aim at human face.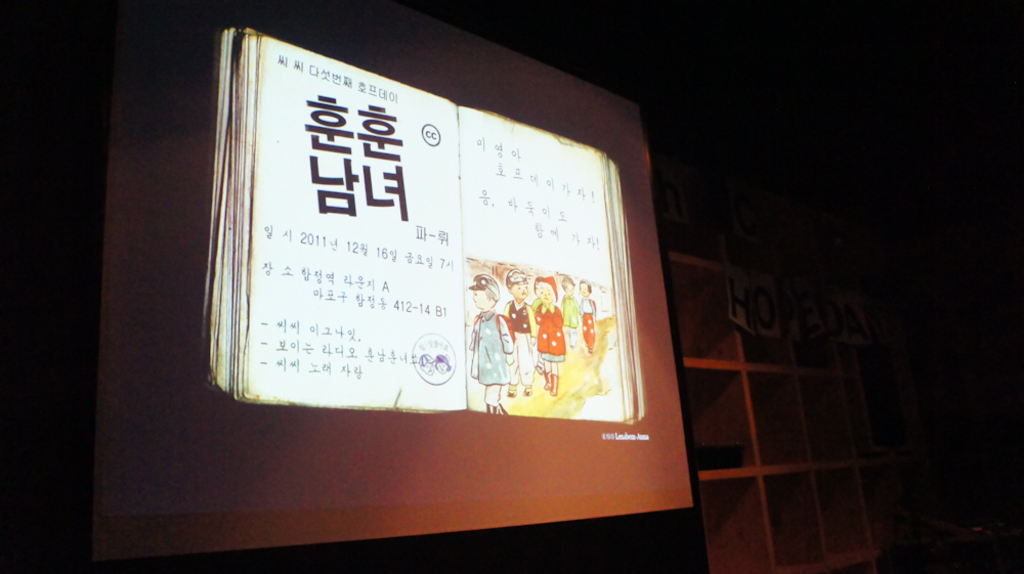
Aimed at x1=511 y1=280 x2=528 y2=298.
